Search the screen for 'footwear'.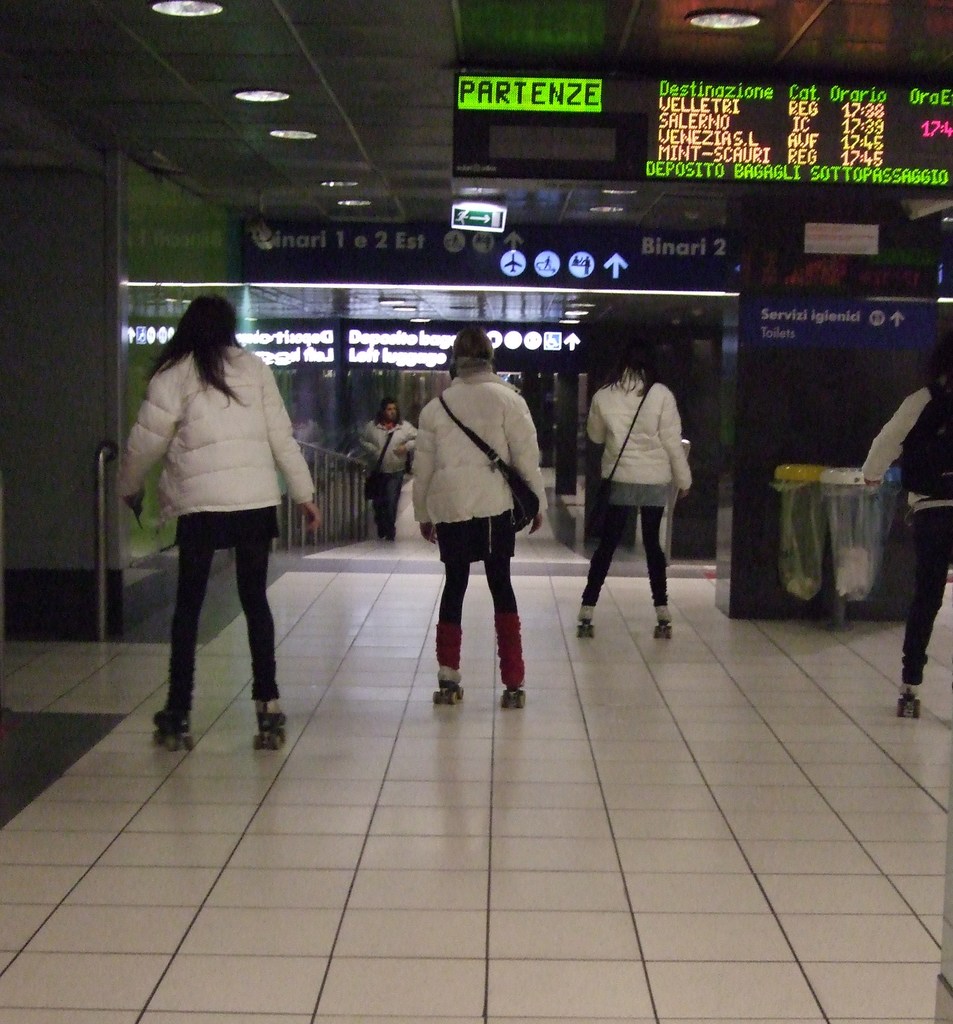
Found at rect(650, 618, 673, 641).
